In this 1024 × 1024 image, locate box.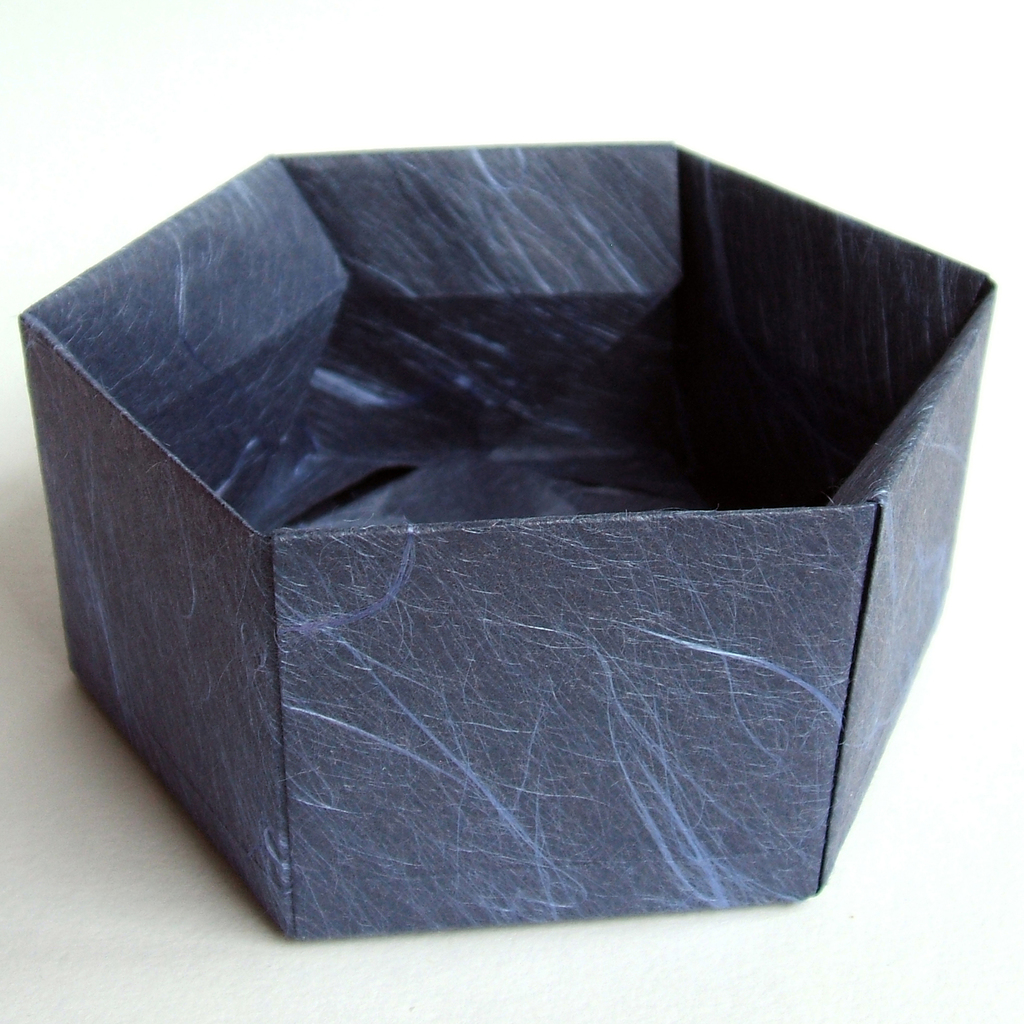
Bounding box: <bbox>19, 143, 996, 944</bbox>.
